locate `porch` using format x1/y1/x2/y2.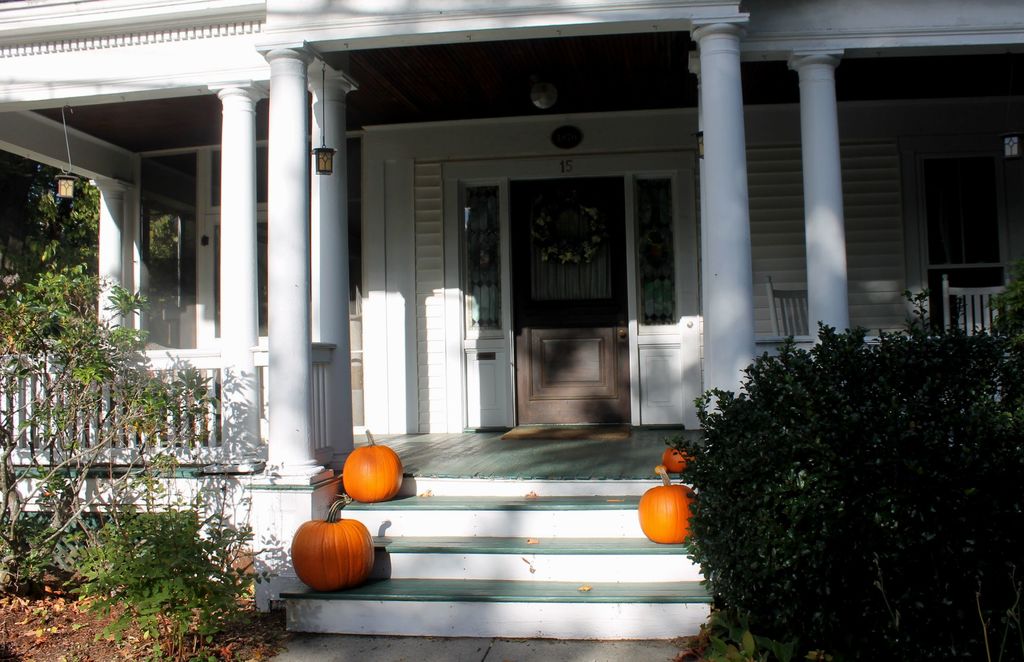
0/427/711/645.
